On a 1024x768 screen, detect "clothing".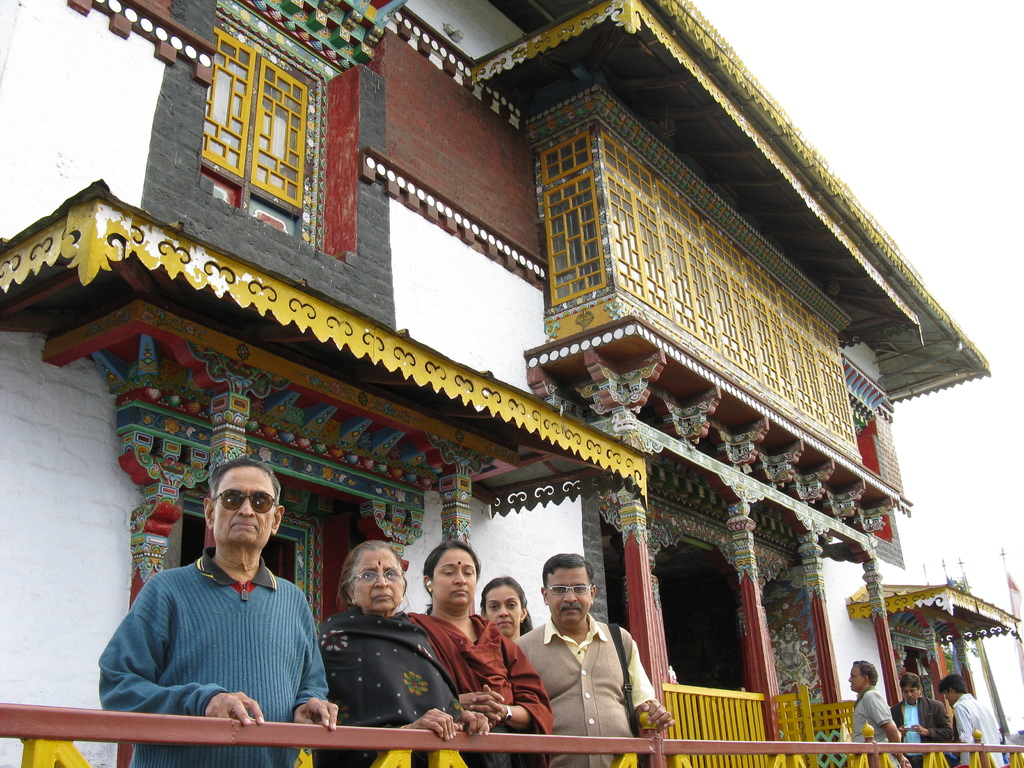
x1=951 y1=692 x2=1004 y2=767.
